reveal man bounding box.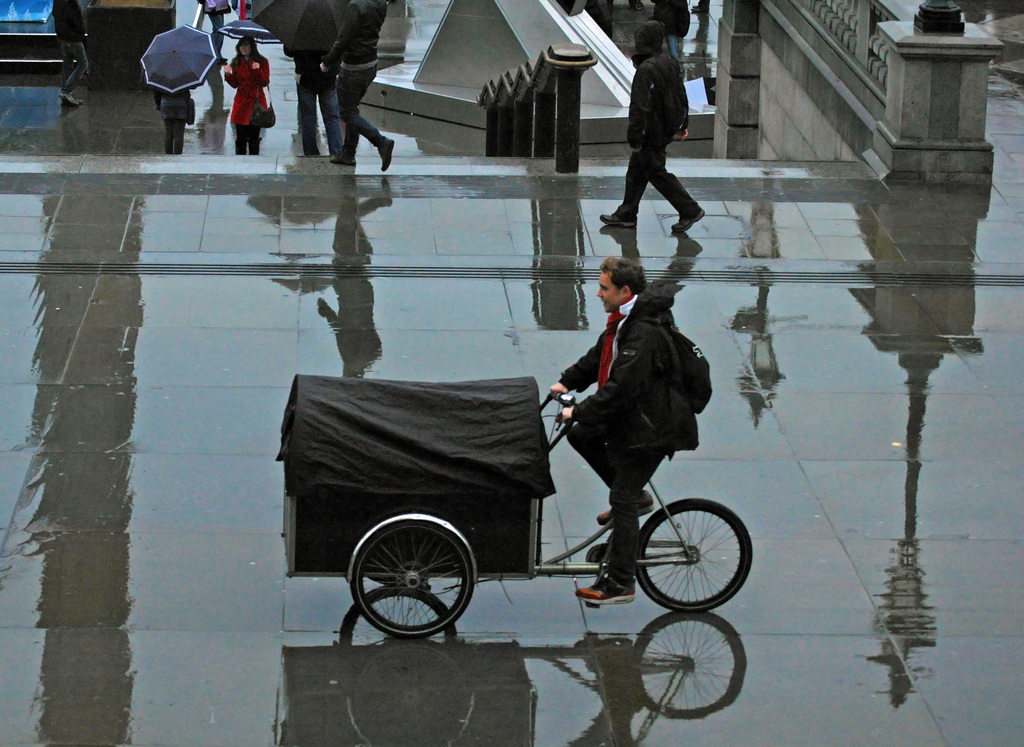
Revealed: bbox=(552, 257, 723, 607).
